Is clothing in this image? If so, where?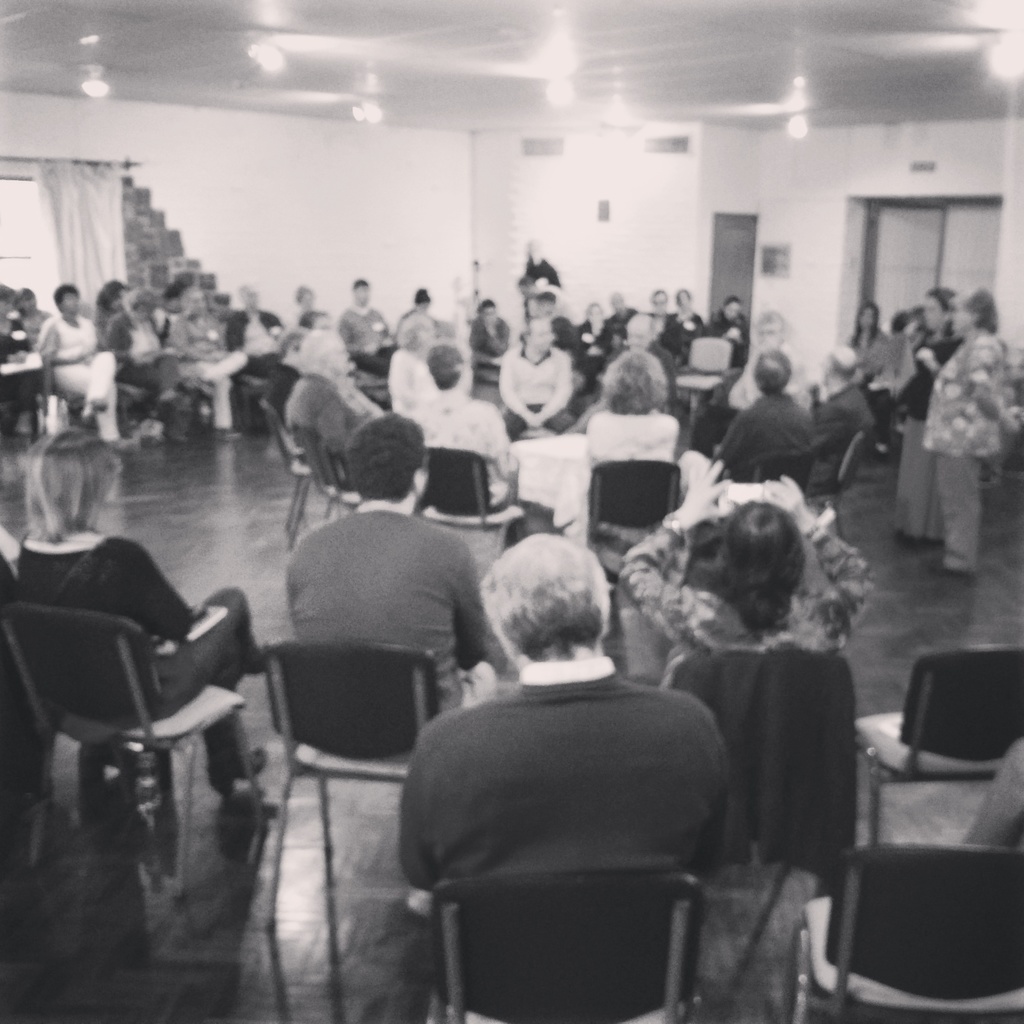
Yes, at (838,309,899,419).
